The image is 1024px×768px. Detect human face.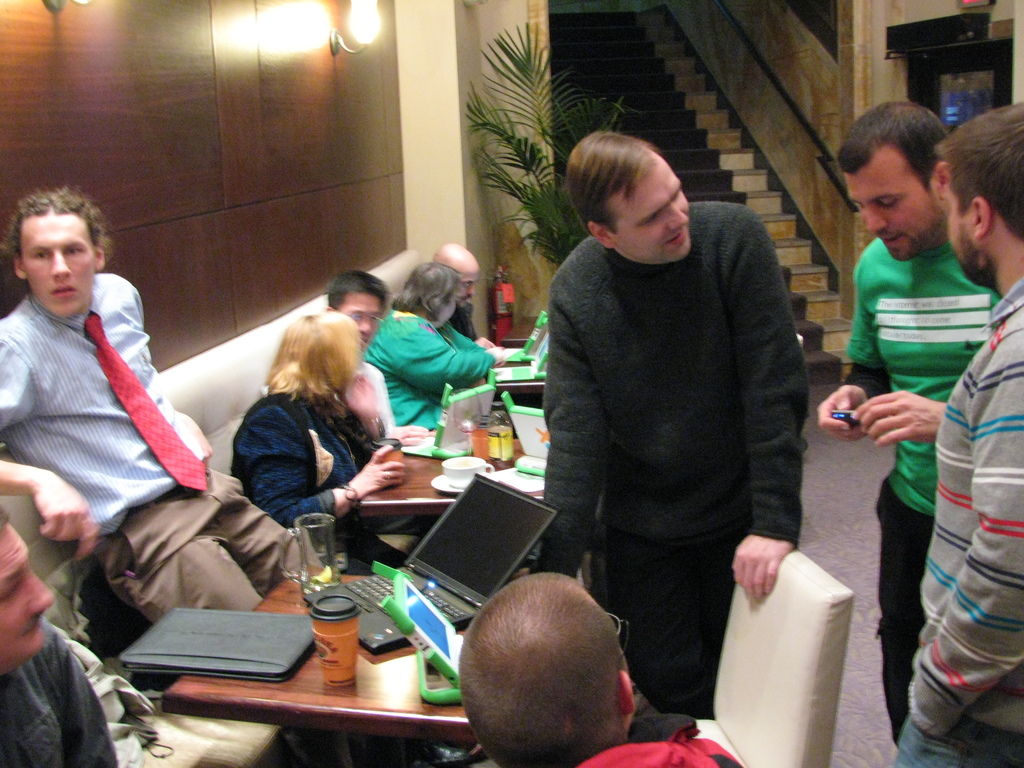
Detection: box=[338, 294, 381, 353].
